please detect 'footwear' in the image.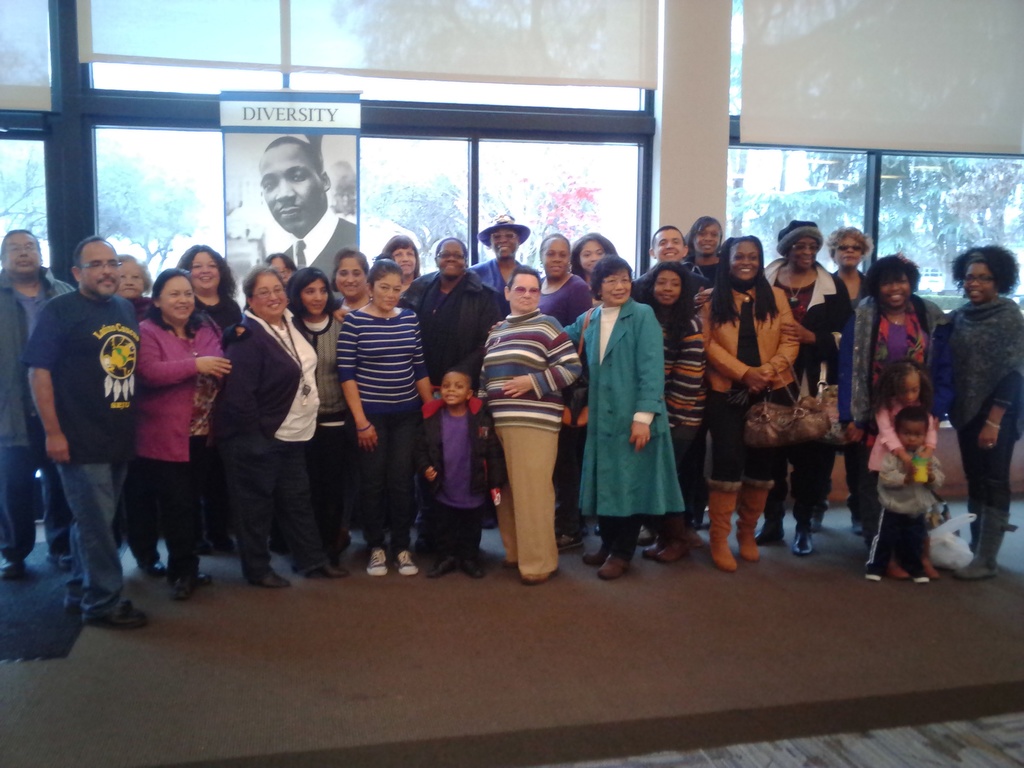
521/573/552/586.
